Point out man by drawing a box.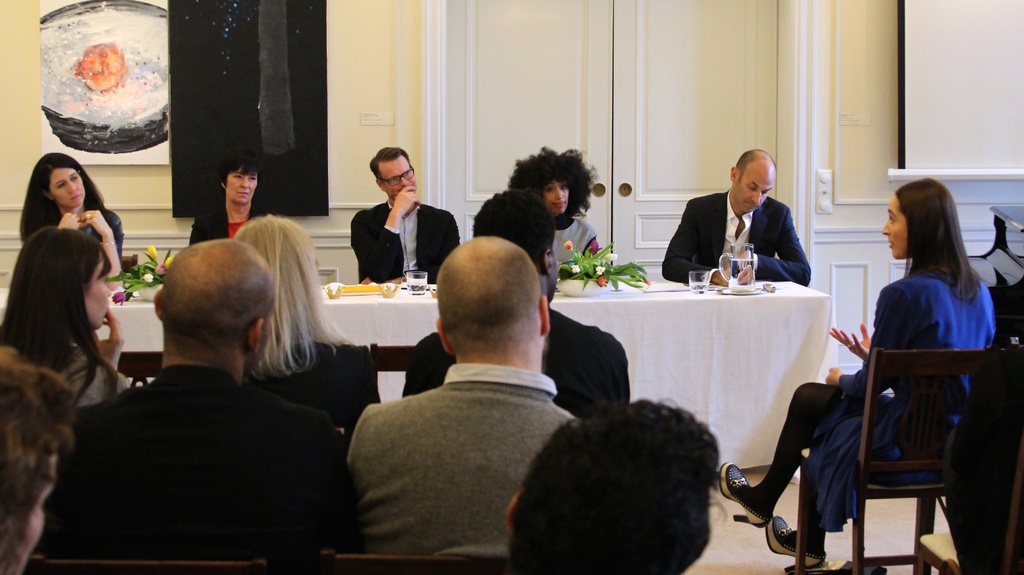
BBox(347, 140, 463, 293).
